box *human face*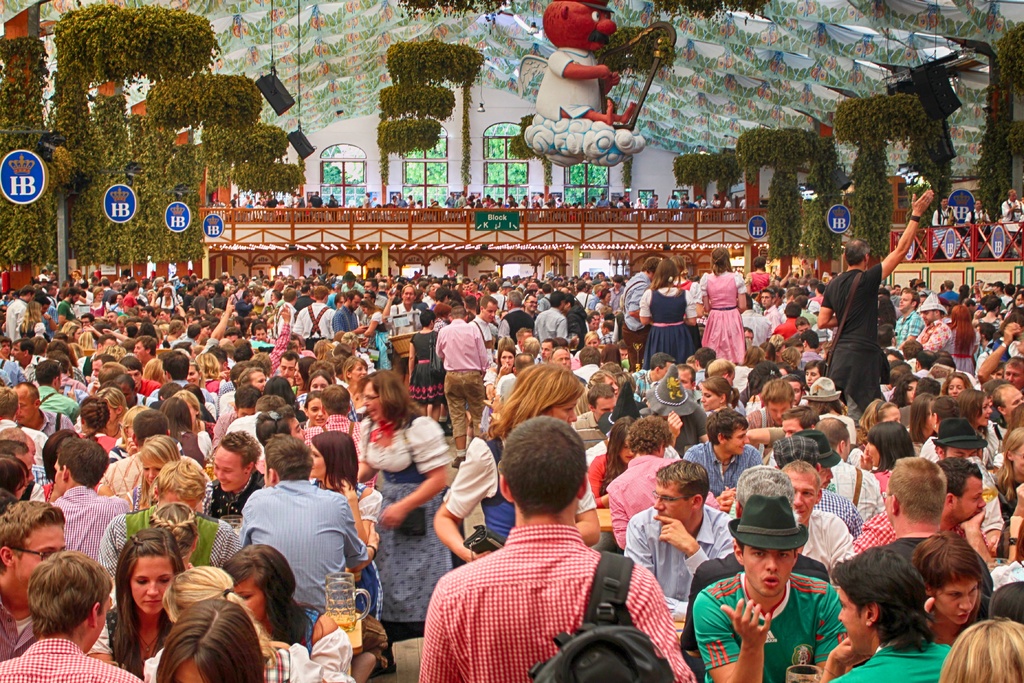
BBox(499, 350, 512, 365)
